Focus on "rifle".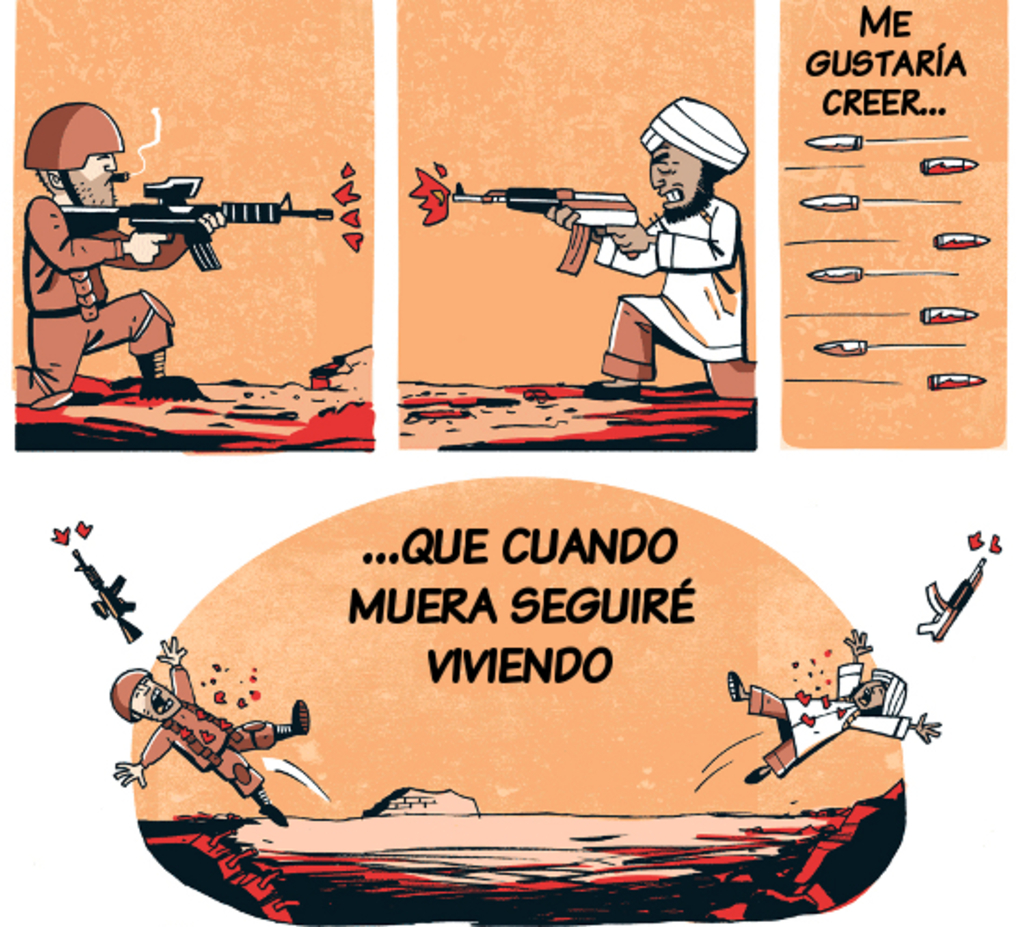
Focused at select_region(445, 155, 657, 248).
